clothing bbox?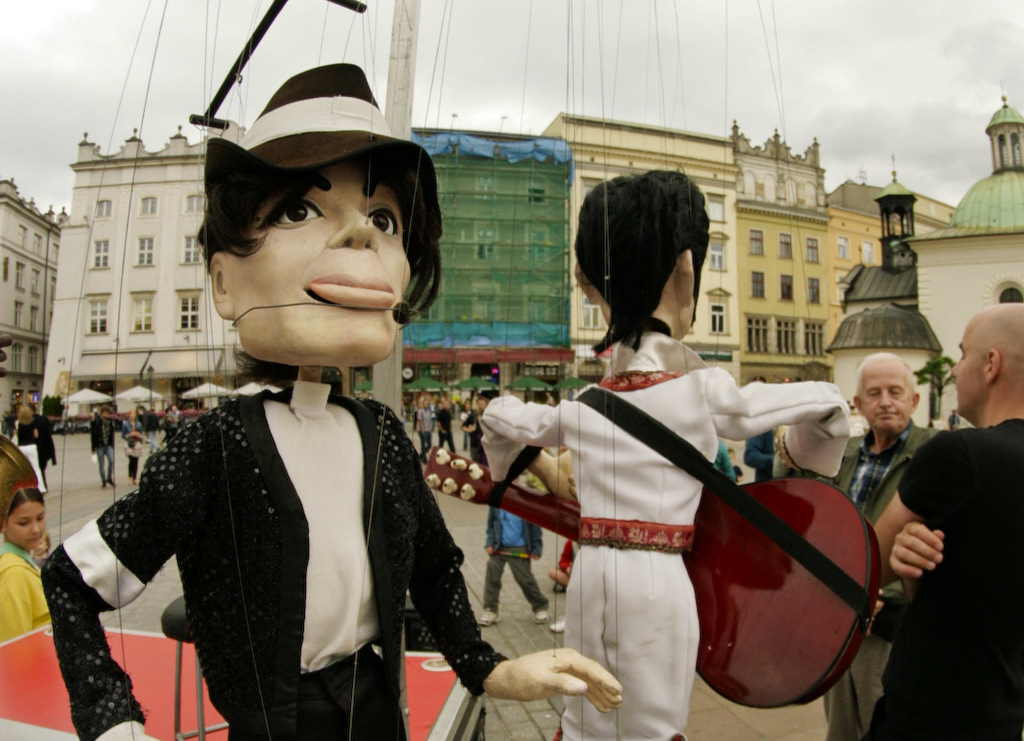
[87,420,113,505]
